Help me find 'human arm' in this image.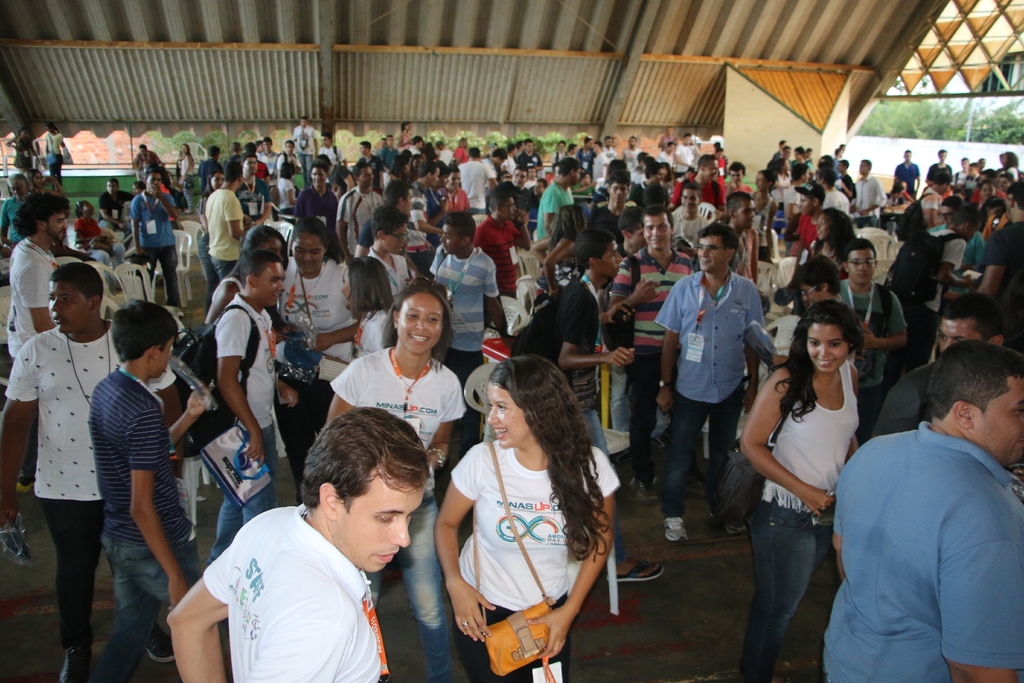
Found it: pyautogui.locateOnScreen(425, 195, 452, 226).
